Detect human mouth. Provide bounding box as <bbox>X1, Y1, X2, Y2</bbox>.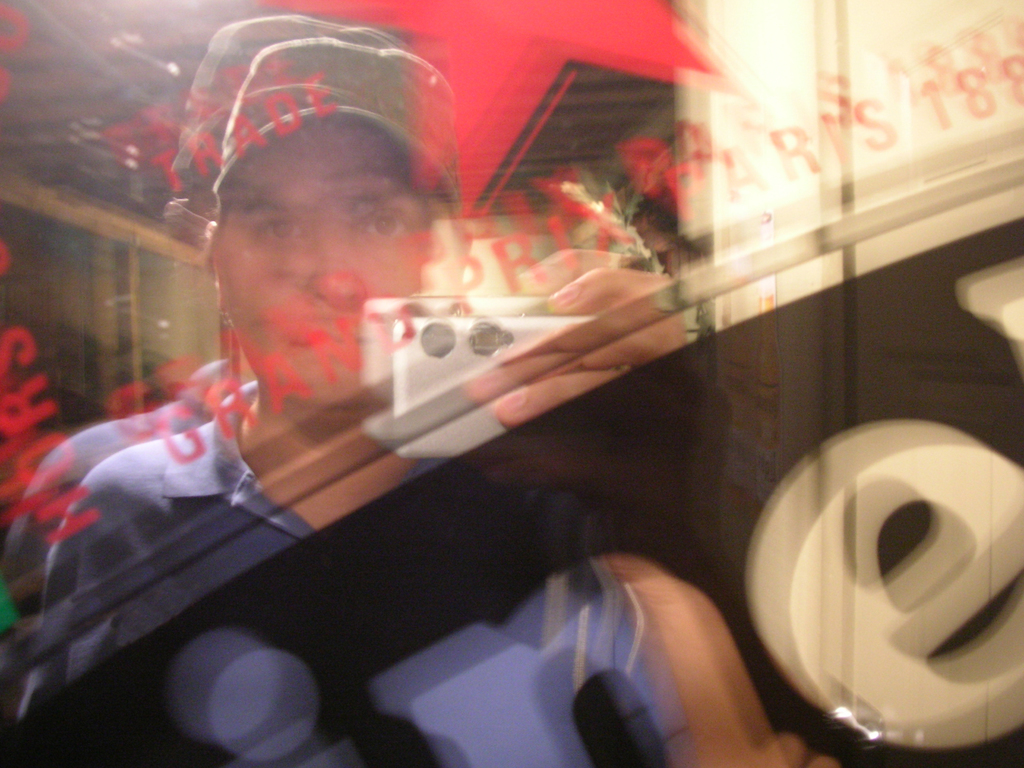
<bbox>273, 327, 369, 367</bbox>.
